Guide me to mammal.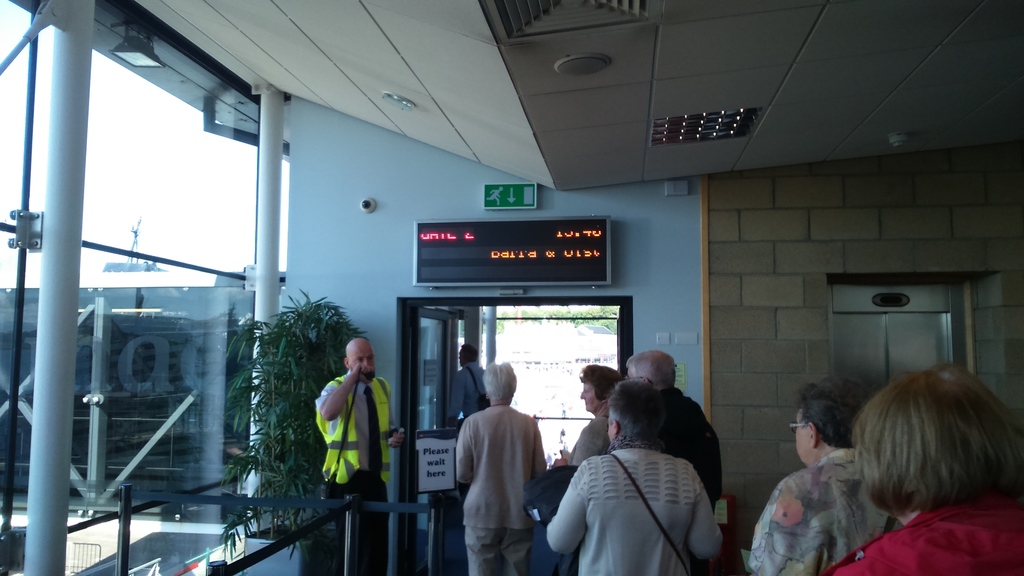
Guidance: <box>314,331,407,575</box>.
